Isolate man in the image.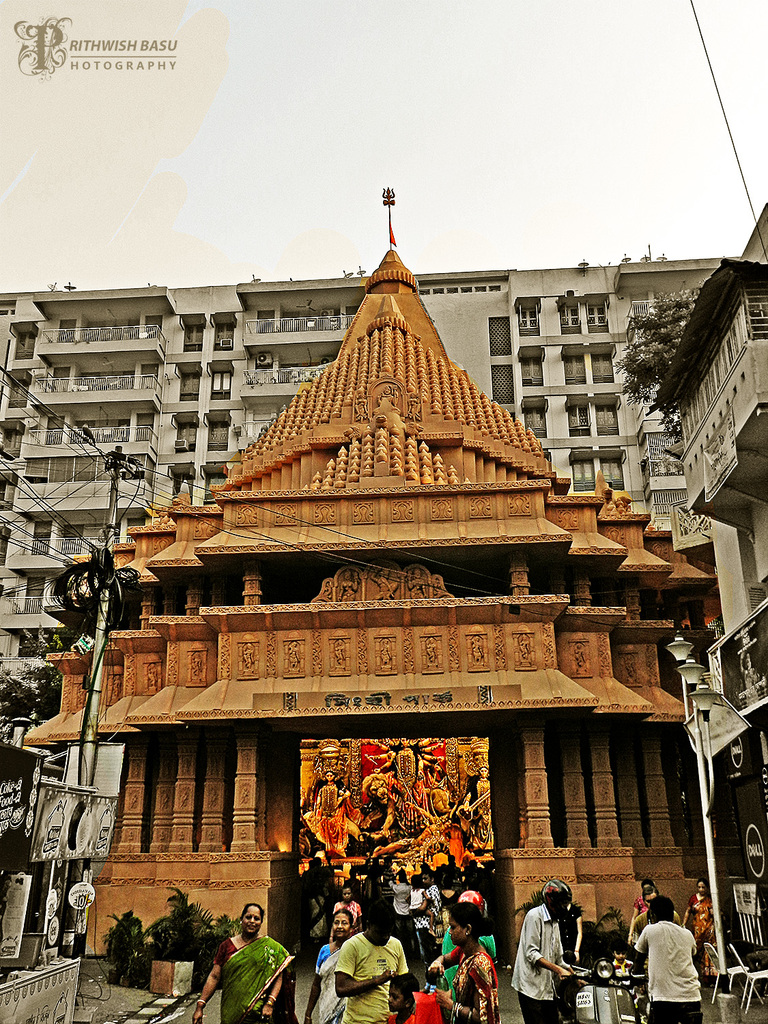
Isolated region: 629:890:700:1023.
